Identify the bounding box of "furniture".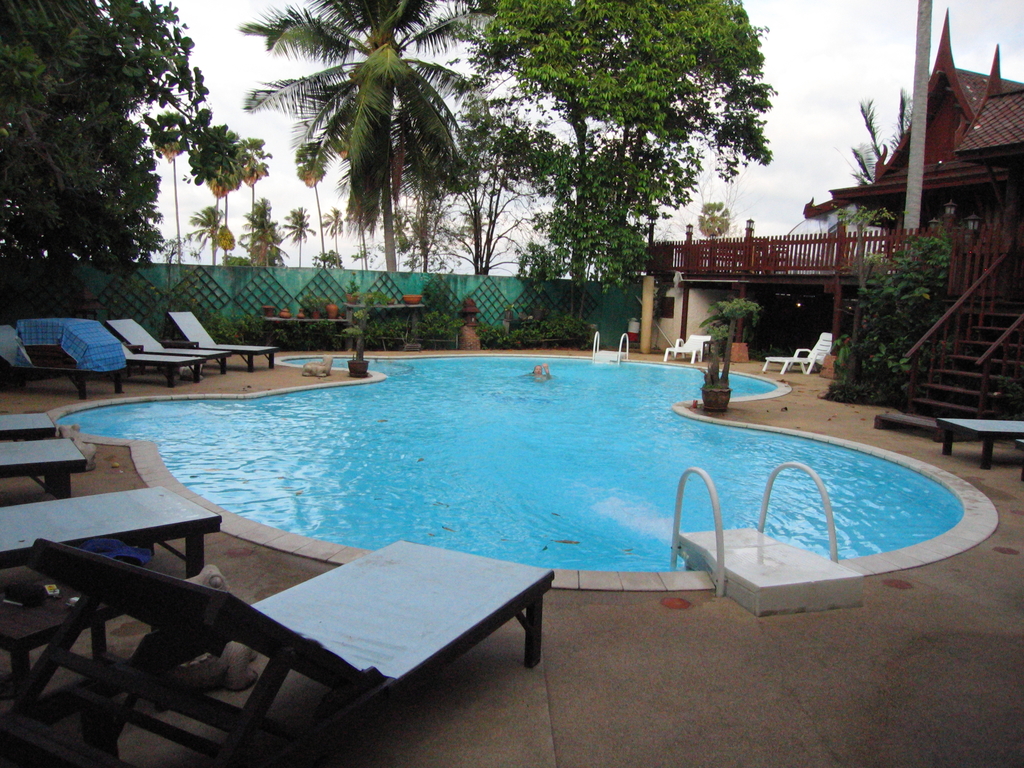
select_region(0, 436, 88, 500).
